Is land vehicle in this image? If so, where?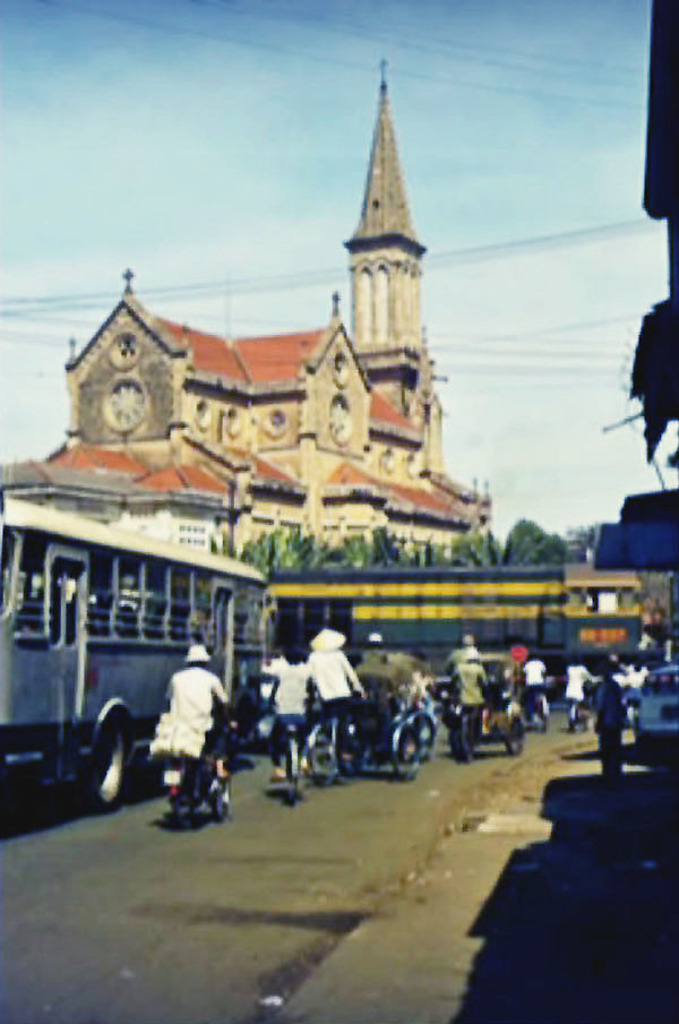
Yes, at 12, 502, 280, 810.
